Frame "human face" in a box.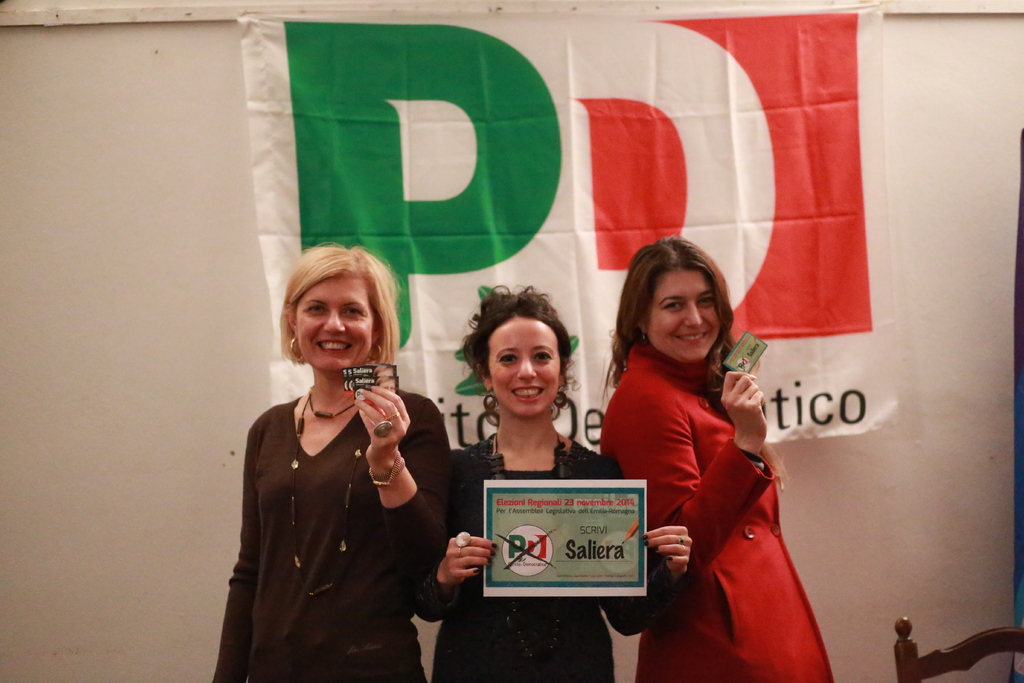
<bbox>488, 315, 563, 411</bbox>.
